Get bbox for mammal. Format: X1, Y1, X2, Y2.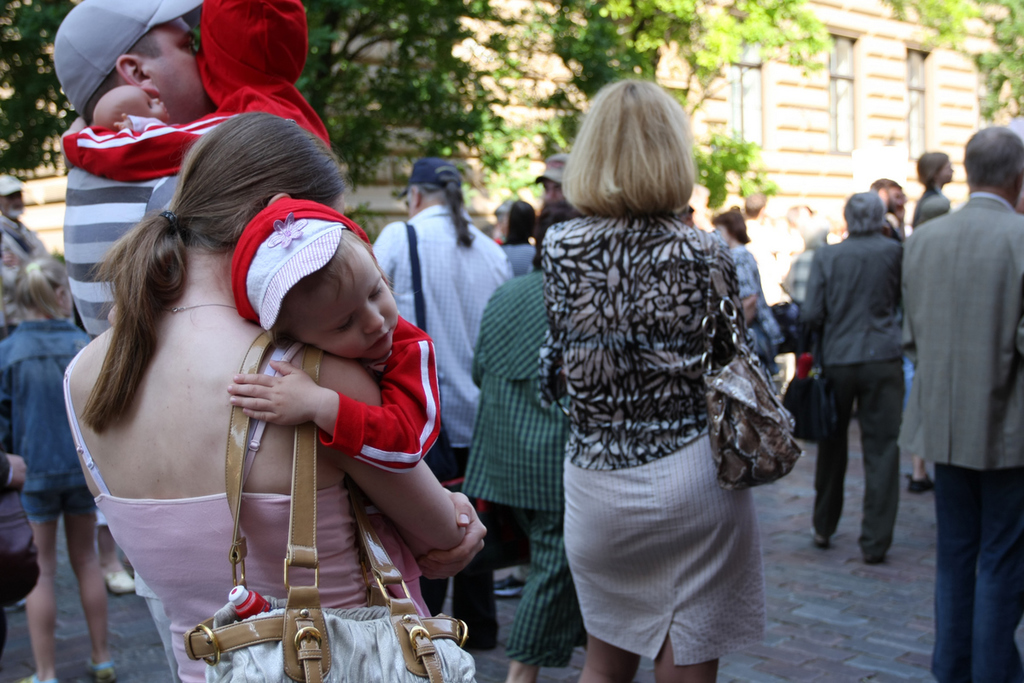
871, 174, 906, 235.
